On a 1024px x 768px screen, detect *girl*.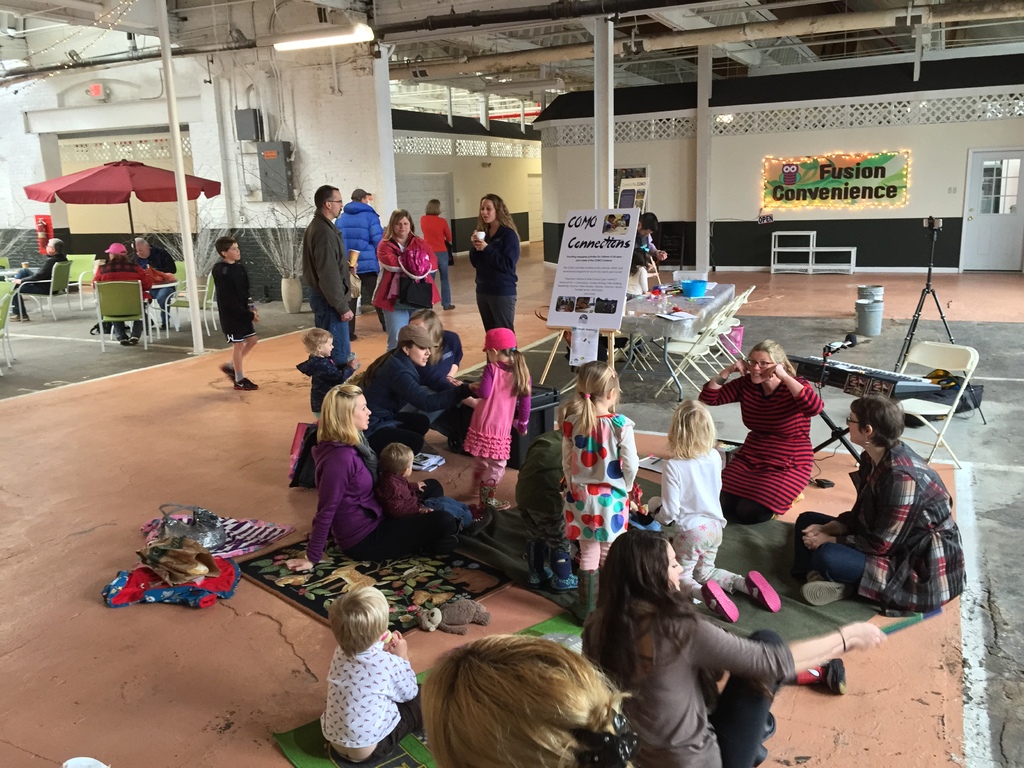
376, 439, 453, 528.
